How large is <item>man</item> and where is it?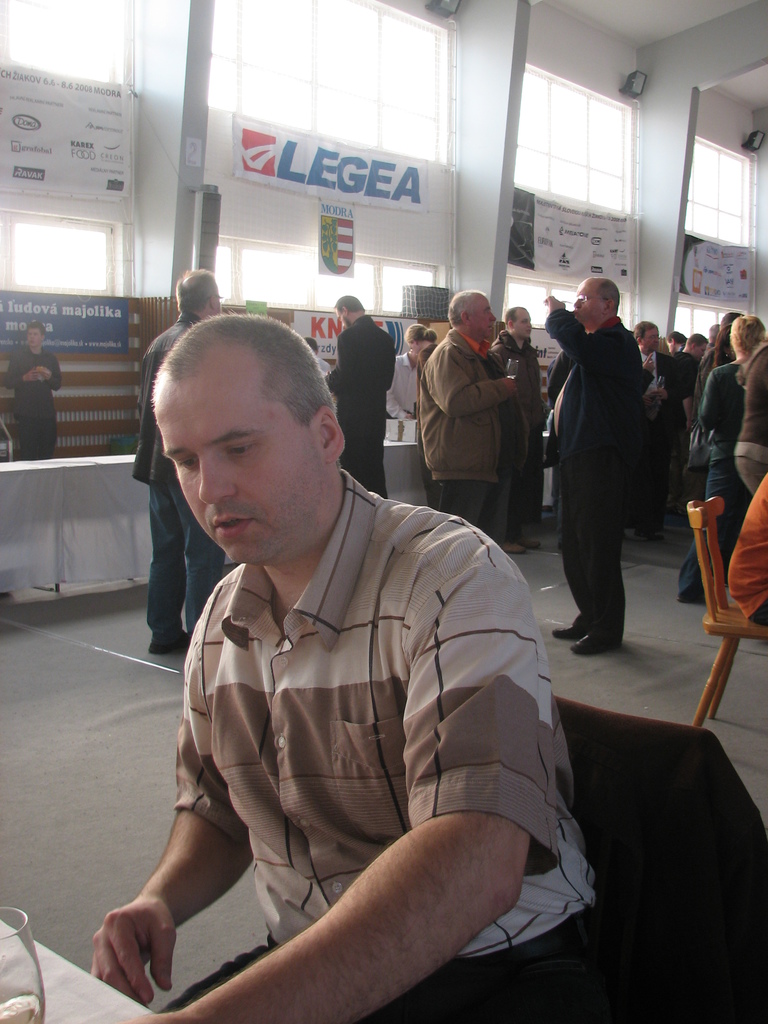
Bounding box: 538:267:641:659.
